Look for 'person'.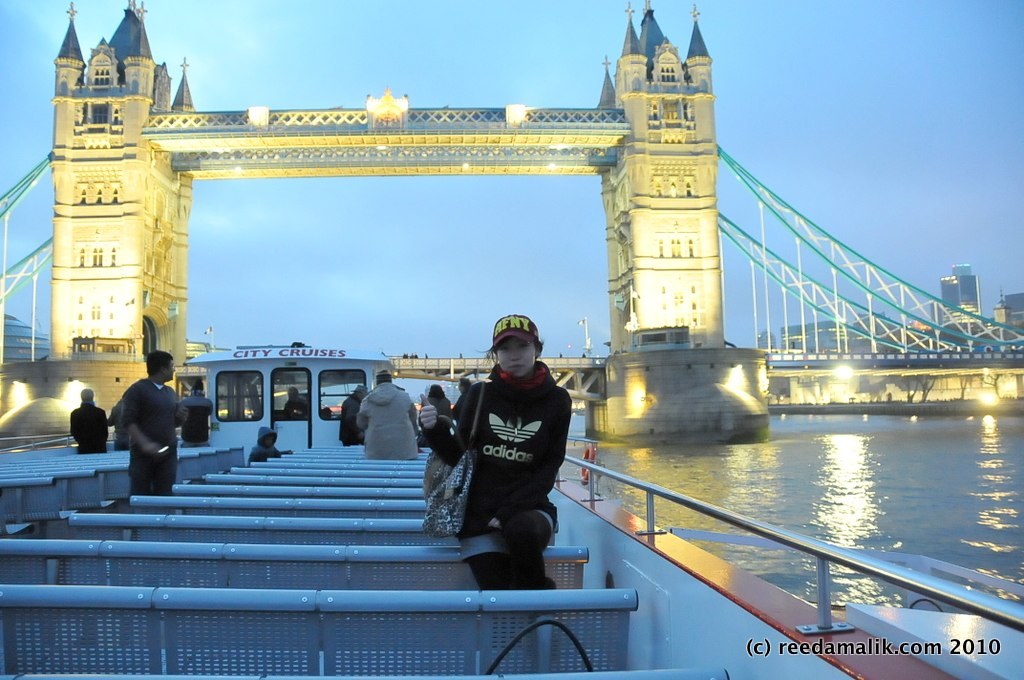
Found: bbox(450, 302, 574, 588).
